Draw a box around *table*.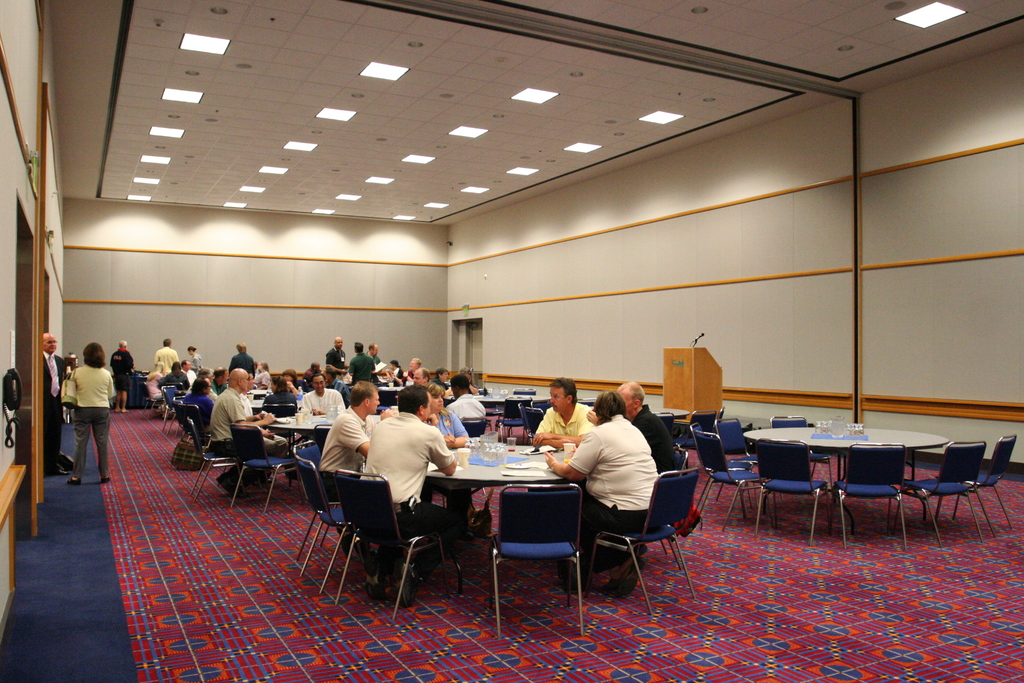
box(442, 387, 552, 426).
